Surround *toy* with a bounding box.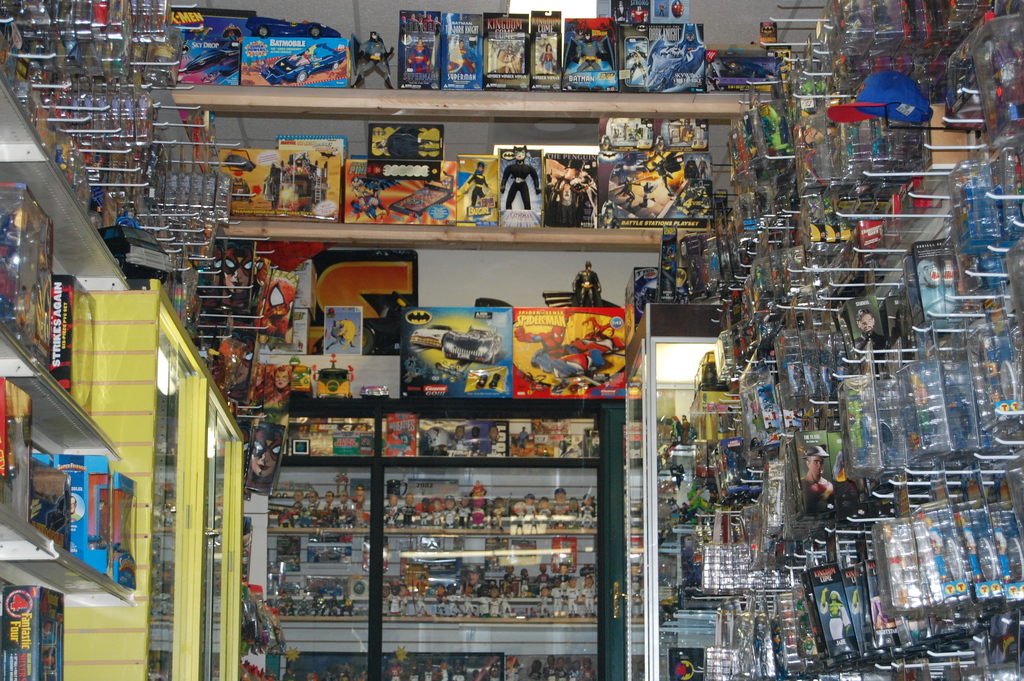
rect(287, 139, 335, 224).
